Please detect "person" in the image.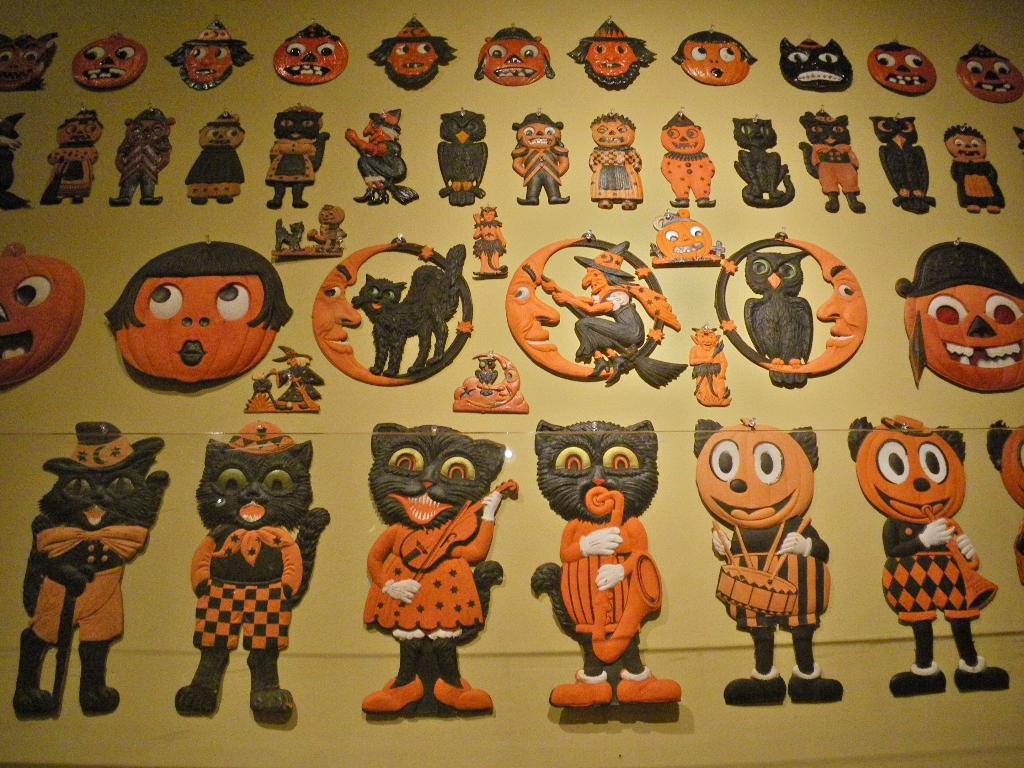
box(716, 232, 866, 377).
